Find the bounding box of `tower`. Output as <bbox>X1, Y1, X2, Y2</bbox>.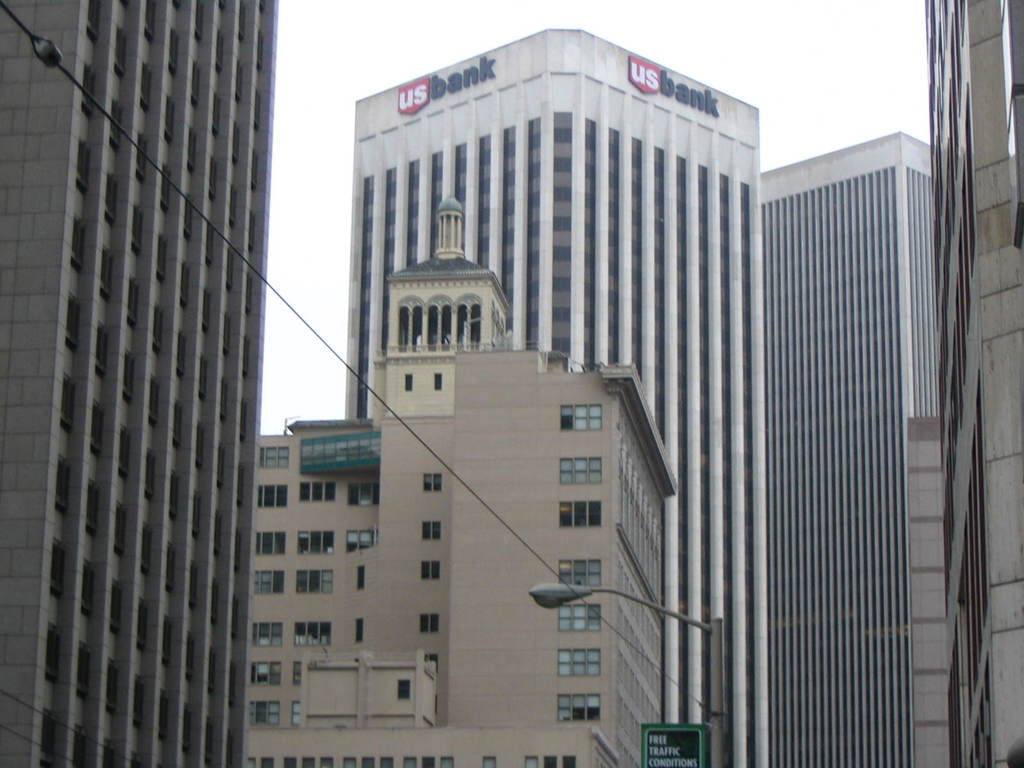
<bbox>929, 0, 1021, 767</bbox>.
